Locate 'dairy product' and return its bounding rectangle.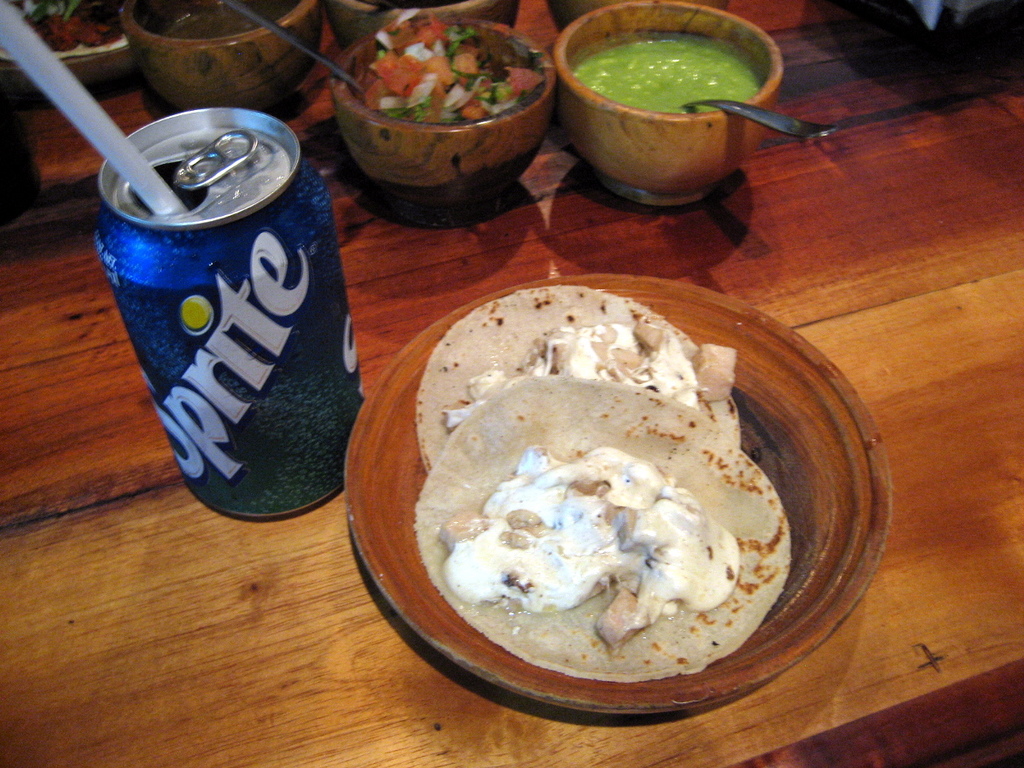
[438, 443, 743, 625].
